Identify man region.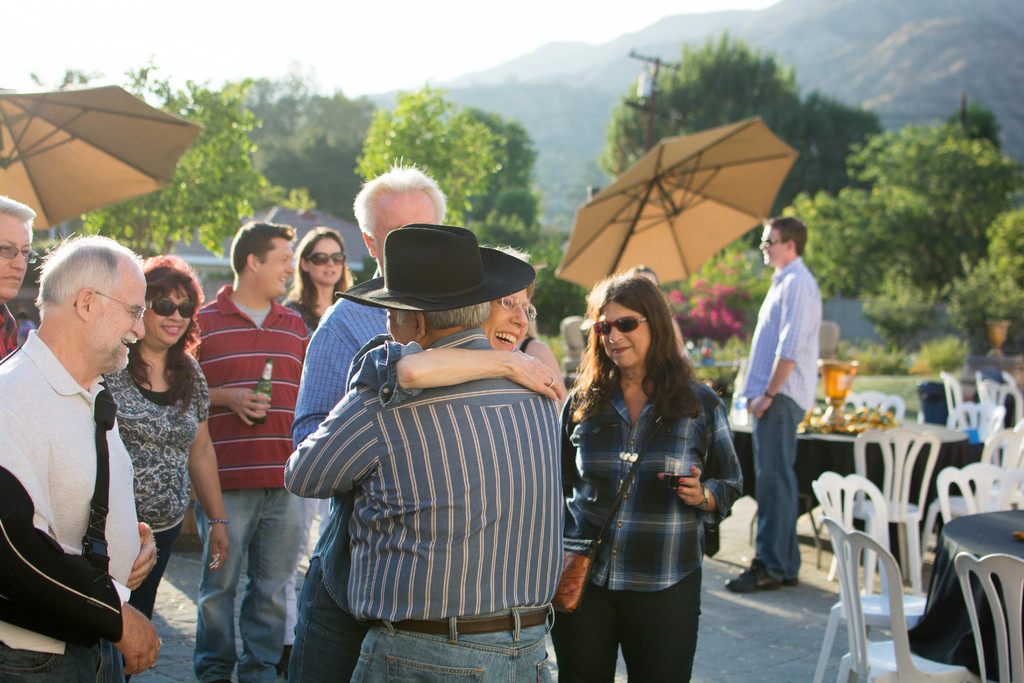
Region: left=295, top=163, right=527, bottom=681.
